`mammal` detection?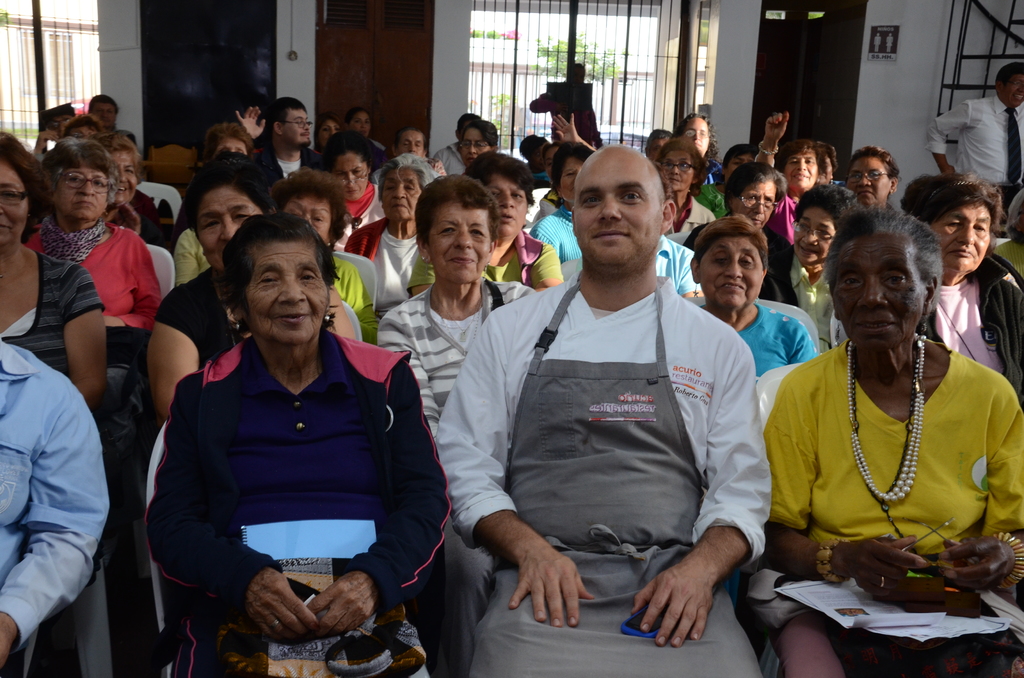
371,120,446,182
